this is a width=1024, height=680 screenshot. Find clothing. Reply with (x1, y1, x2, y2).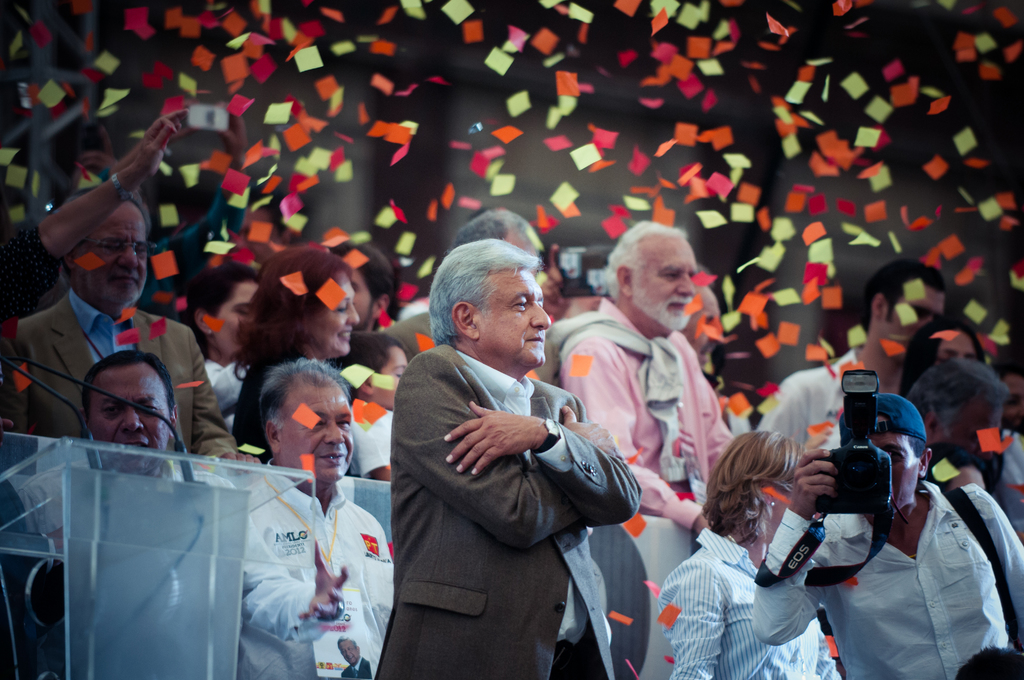
(354, 391, 397, 530).
